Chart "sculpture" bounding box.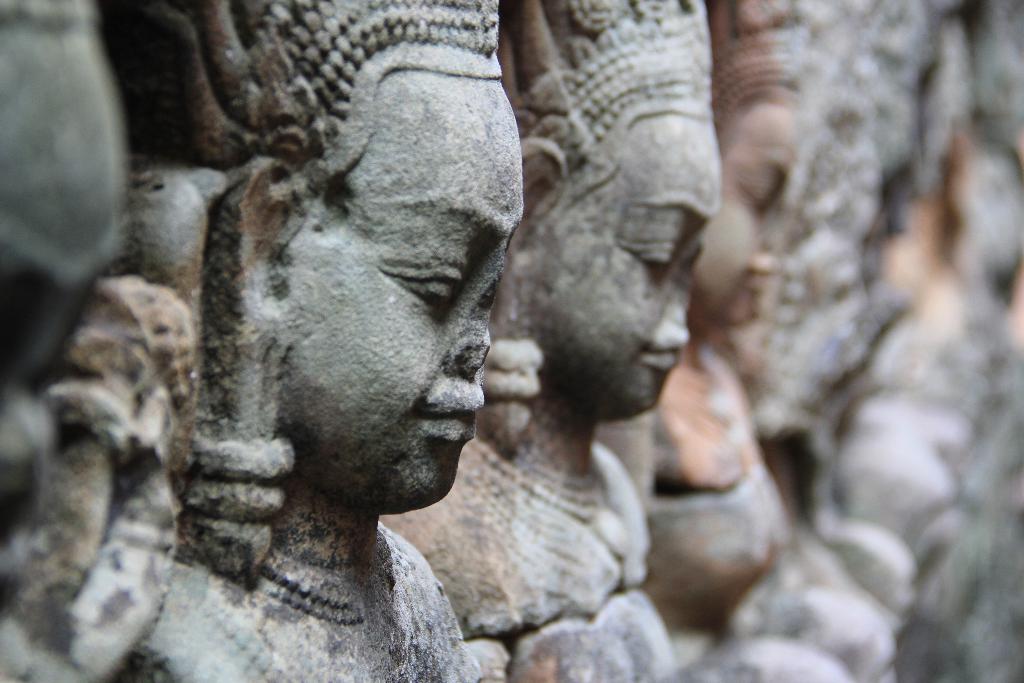
Charted: left=0, top=0, right=197, bottom=682.
